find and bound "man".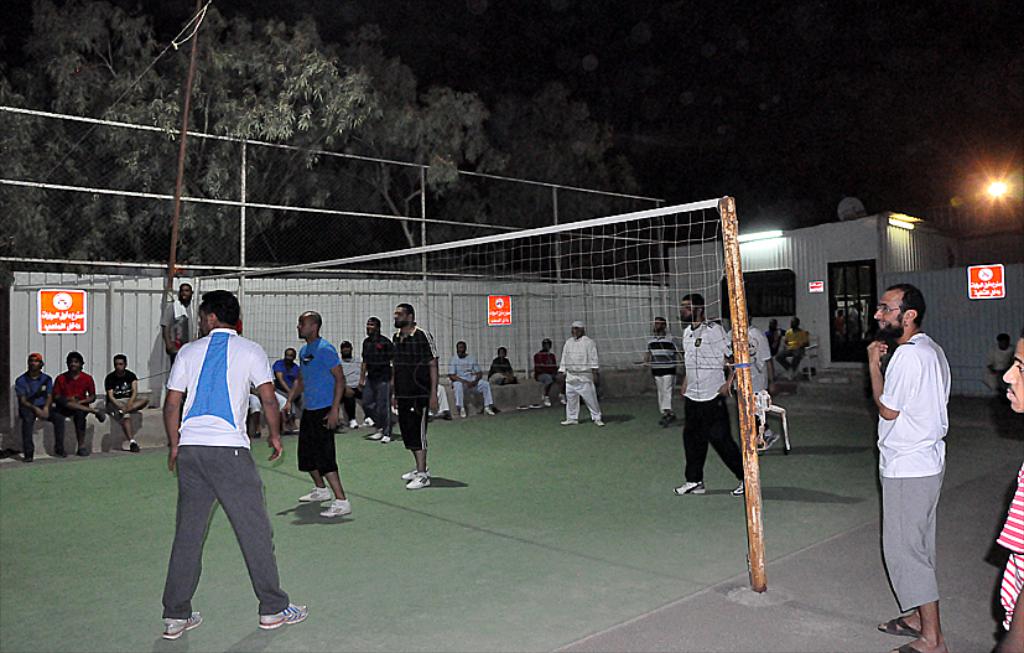
Bound: (left=359, top=312, right=393, bottom=449).
